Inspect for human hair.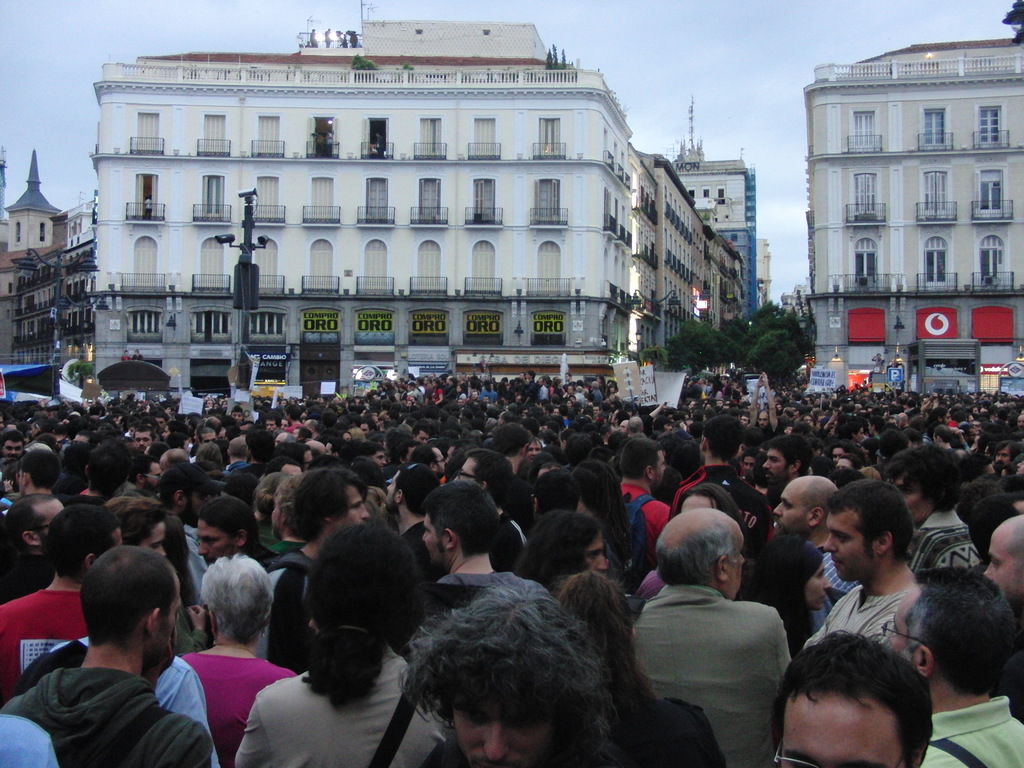
Inspection: region(42, 505, 115, 574).
